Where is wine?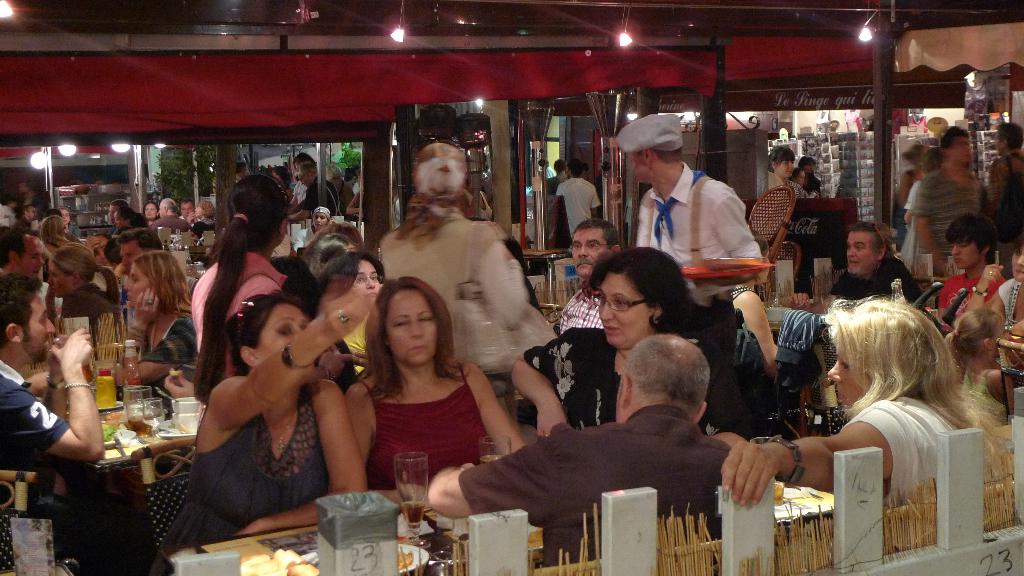
404/502/423/527.
